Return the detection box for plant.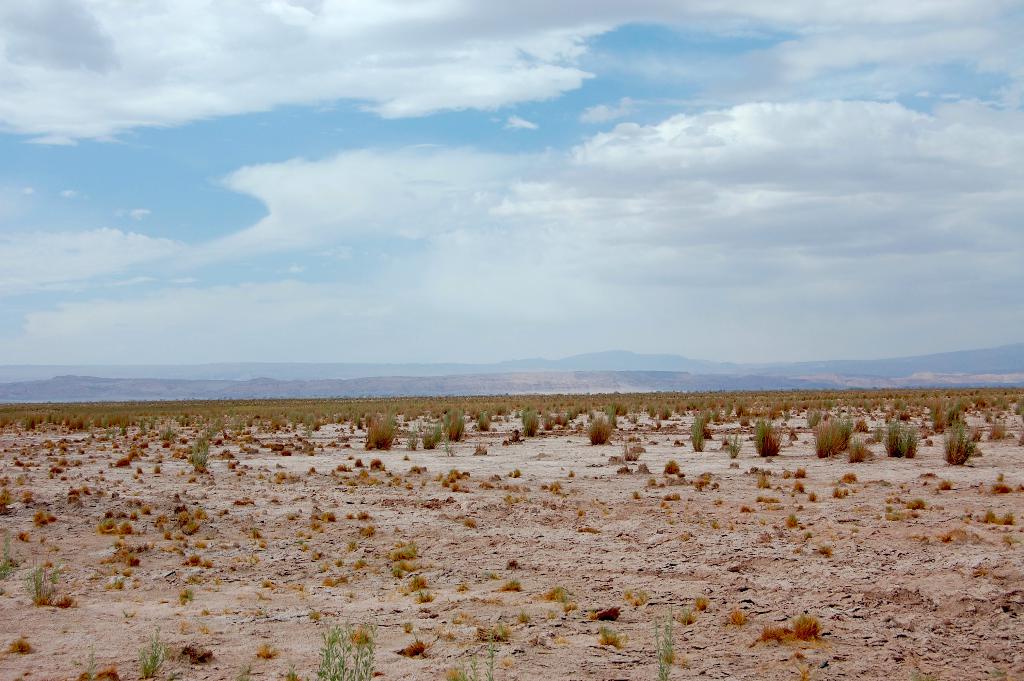
box=[457, 581, 470, 590].
